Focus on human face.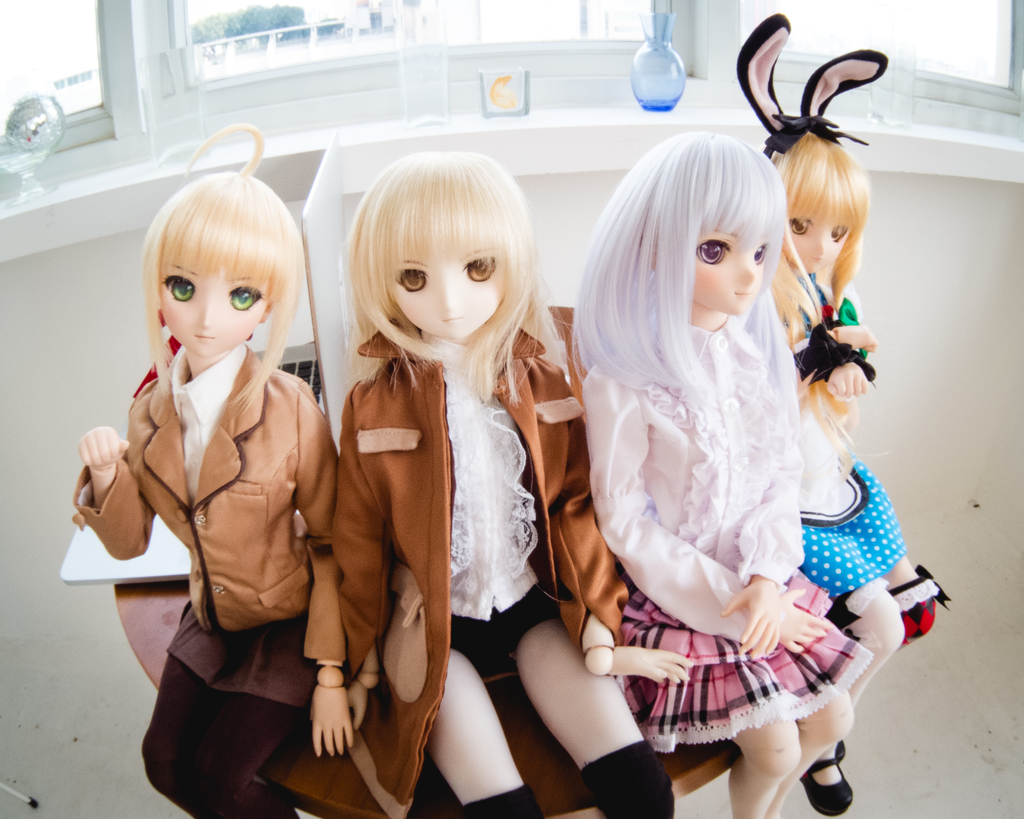
Focused at (left=692, top=228, right=765, bottom=310).
